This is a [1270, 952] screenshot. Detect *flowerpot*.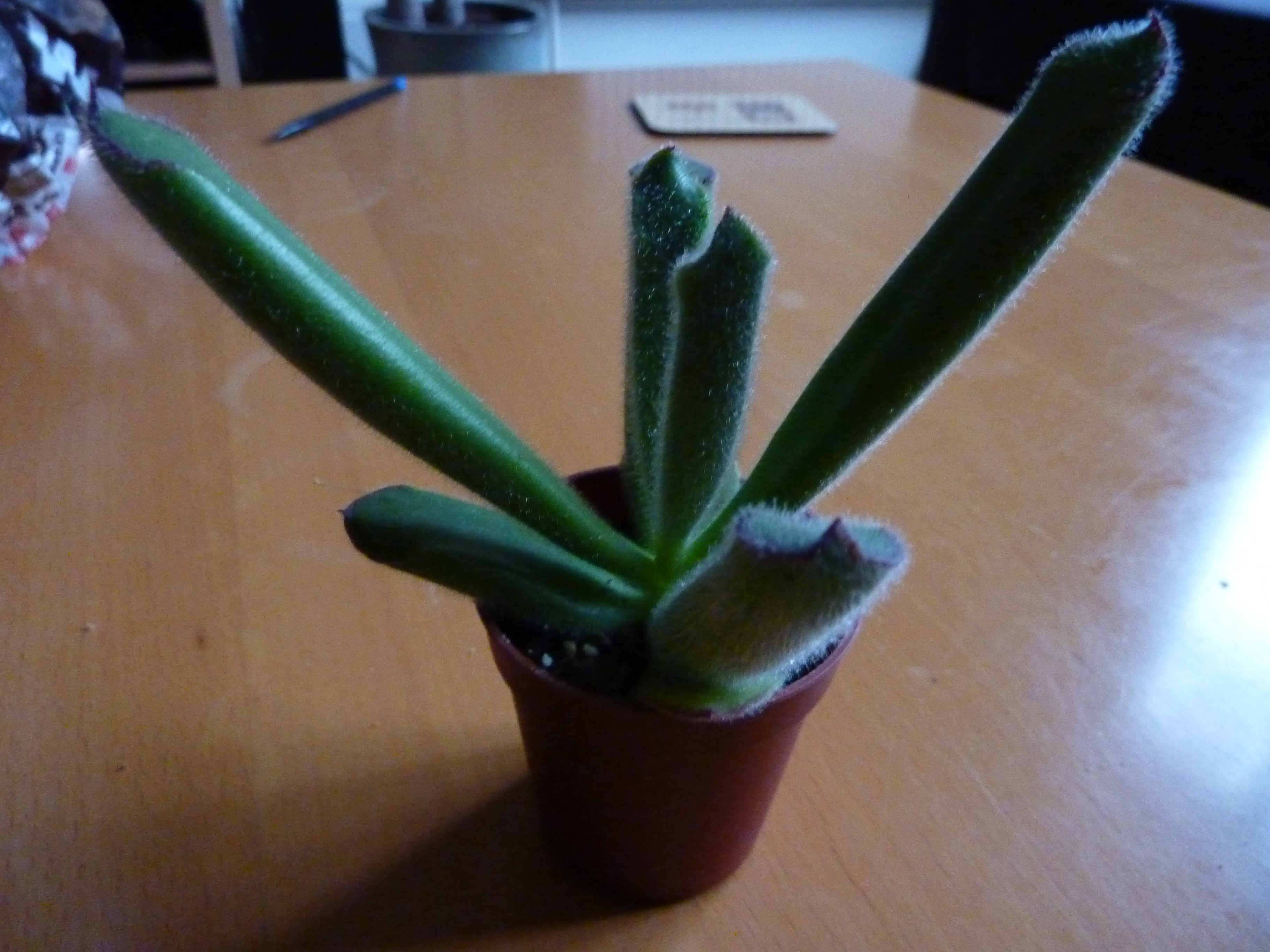
locate(154, 143, 313, 308).
